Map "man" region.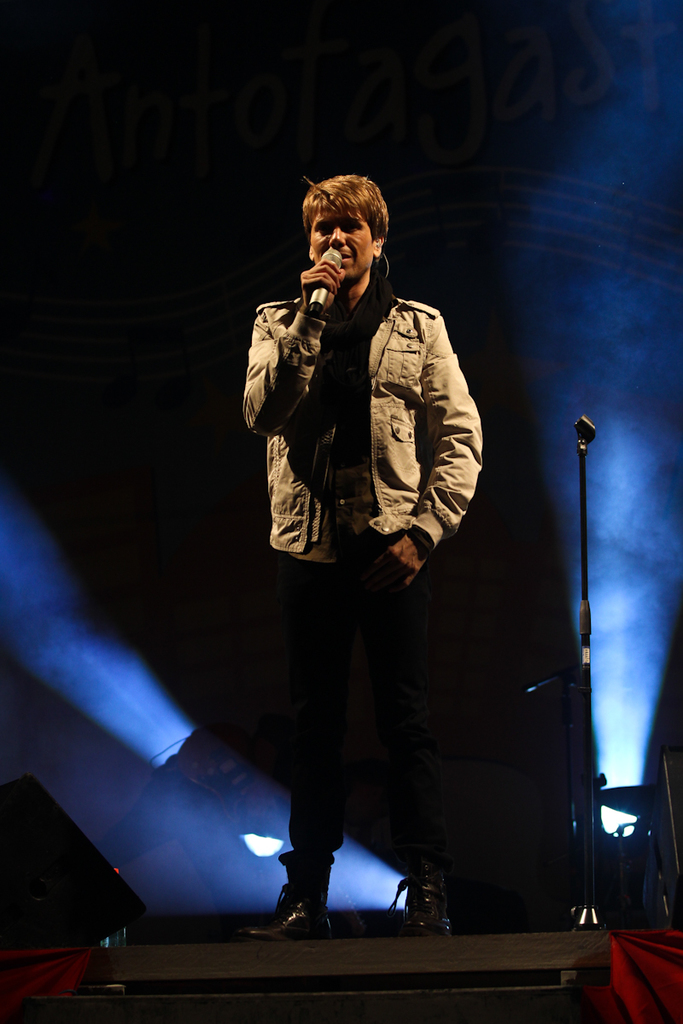
Mapped to {"x1": 225, "y1": 188, "x2": 497, "y2": 912}.
